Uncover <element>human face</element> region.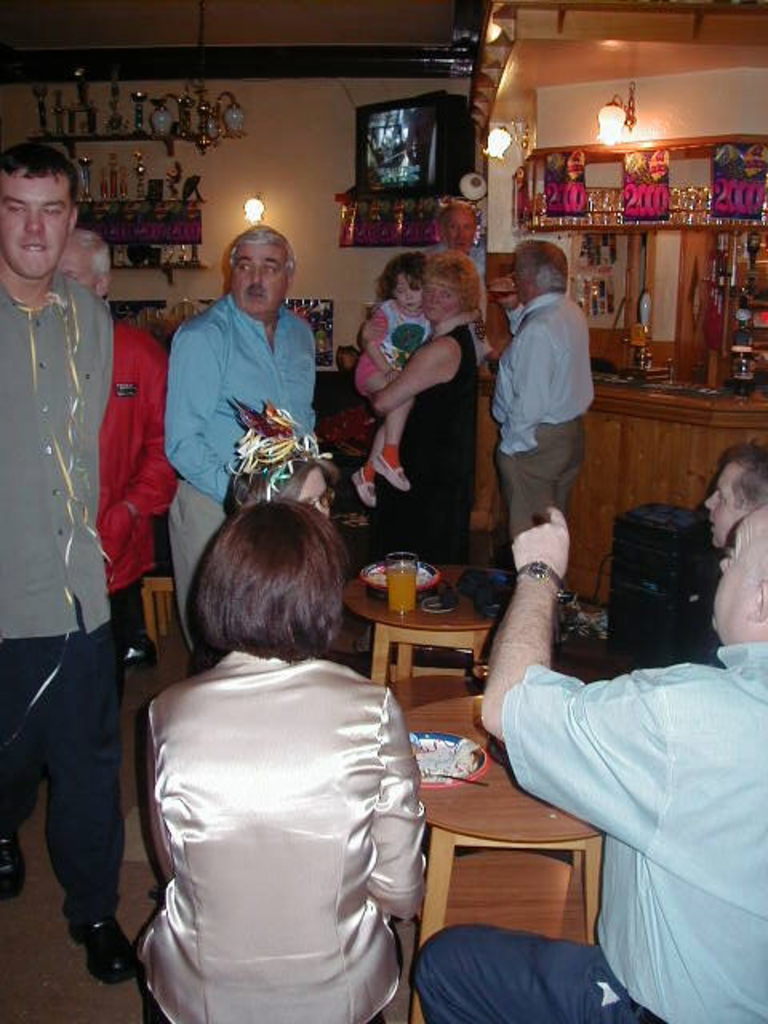
Uncovered: bbox(395, 280, 422, 312).
